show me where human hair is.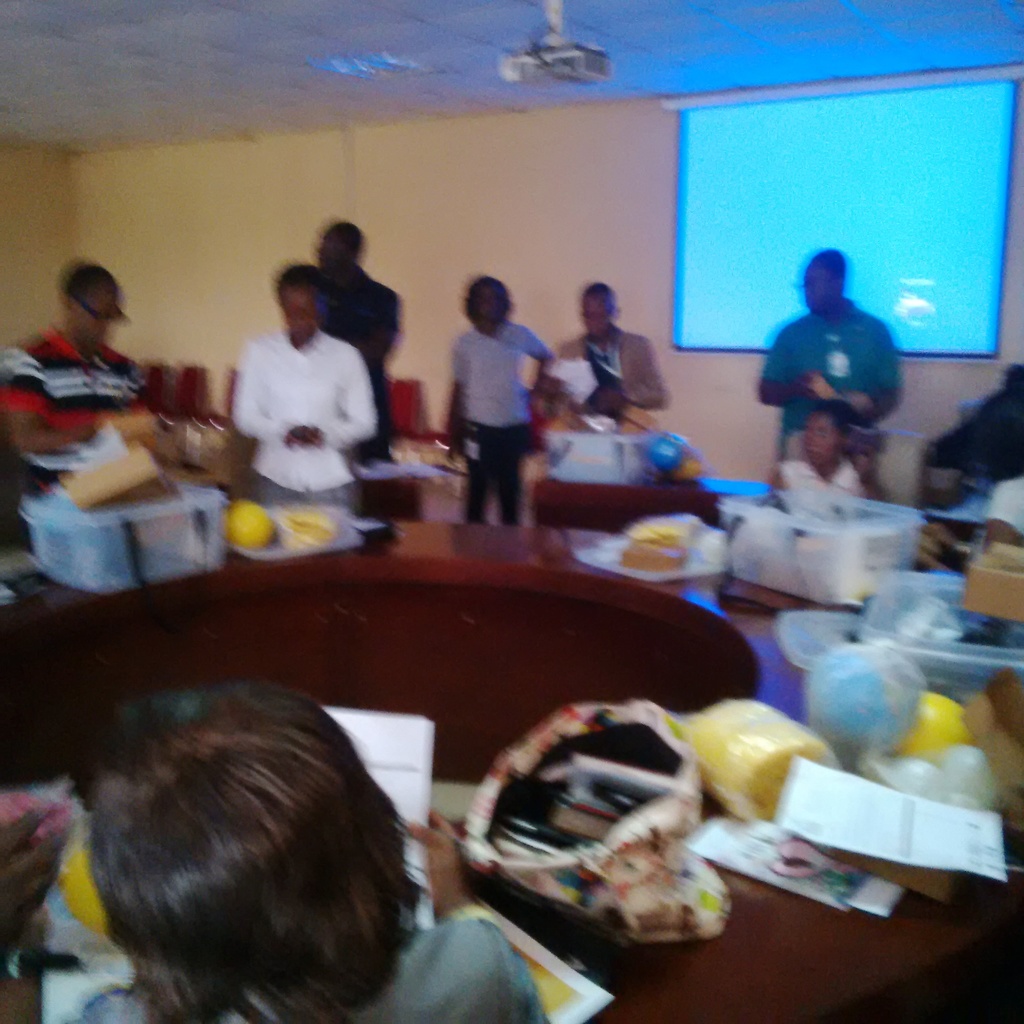
human hair is at {"left": 31, "top": 671, "right": 430, "bottom": 1023}.
